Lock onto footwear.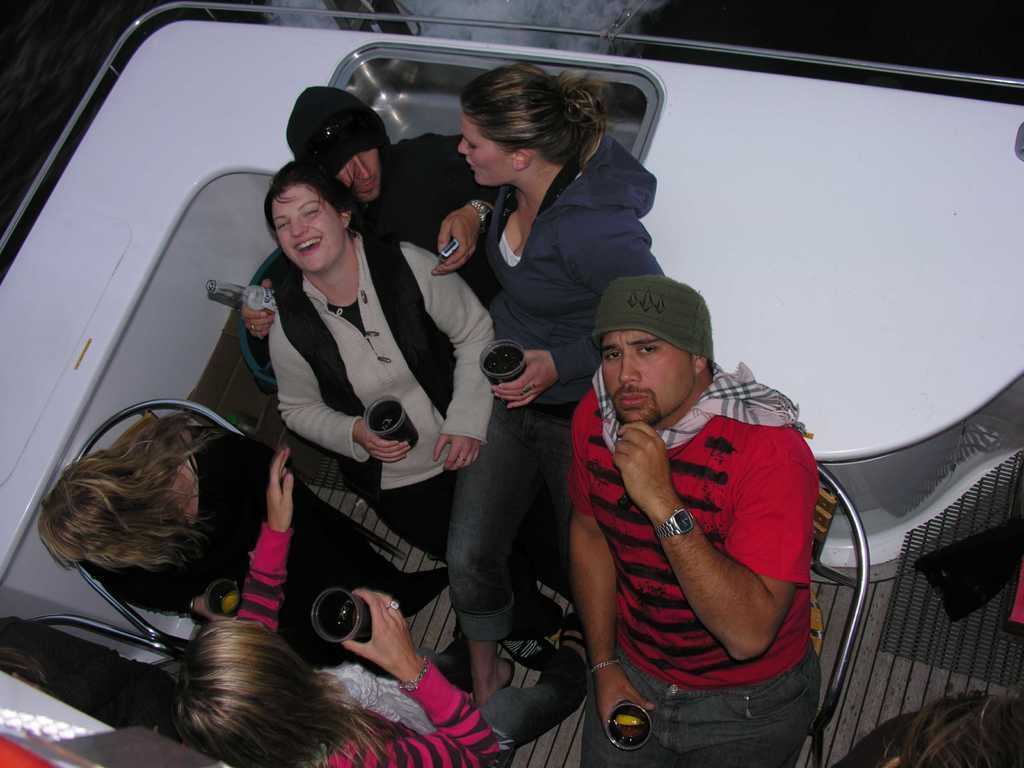
Locked: locate(558, 612, 586, 664).
